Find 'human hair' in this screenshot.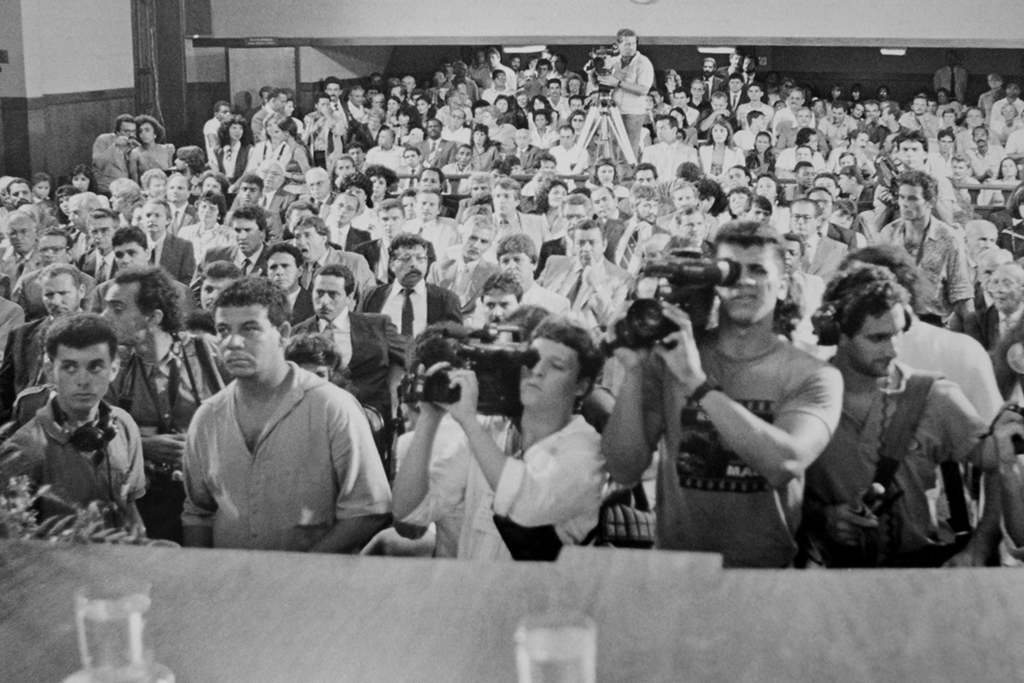
The bounding box for 'human hair' is crop(821, 266, 908, 342).
